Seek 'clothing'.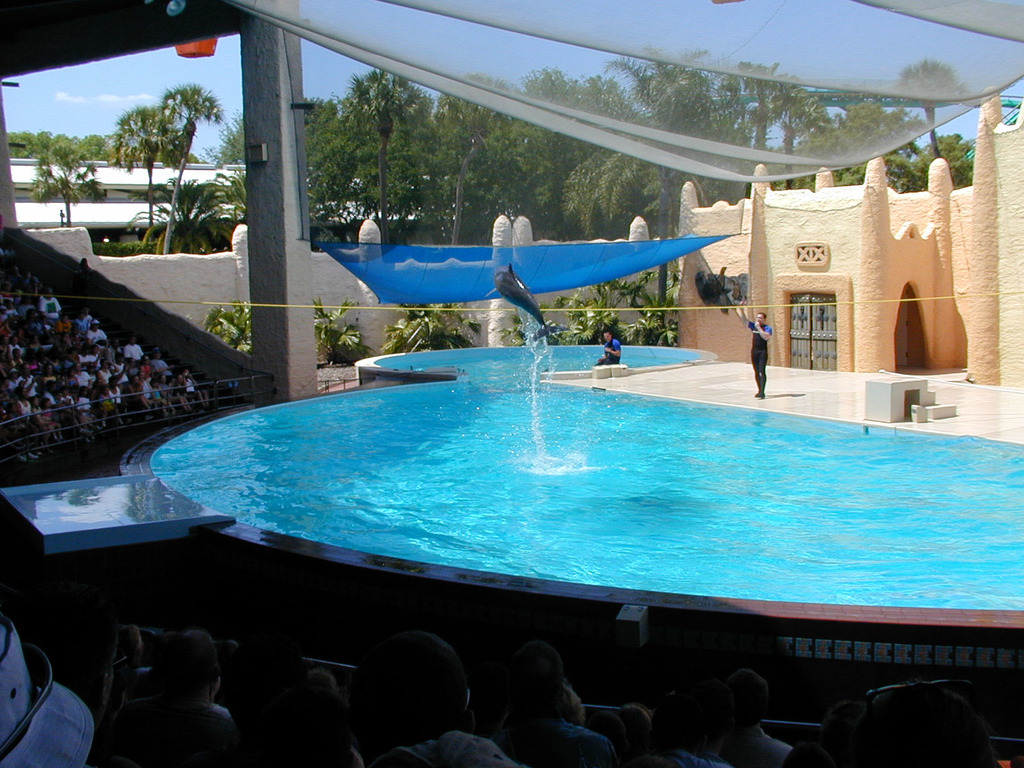
pyautogui.locateOnScreen(749, 321, 777, 382).
